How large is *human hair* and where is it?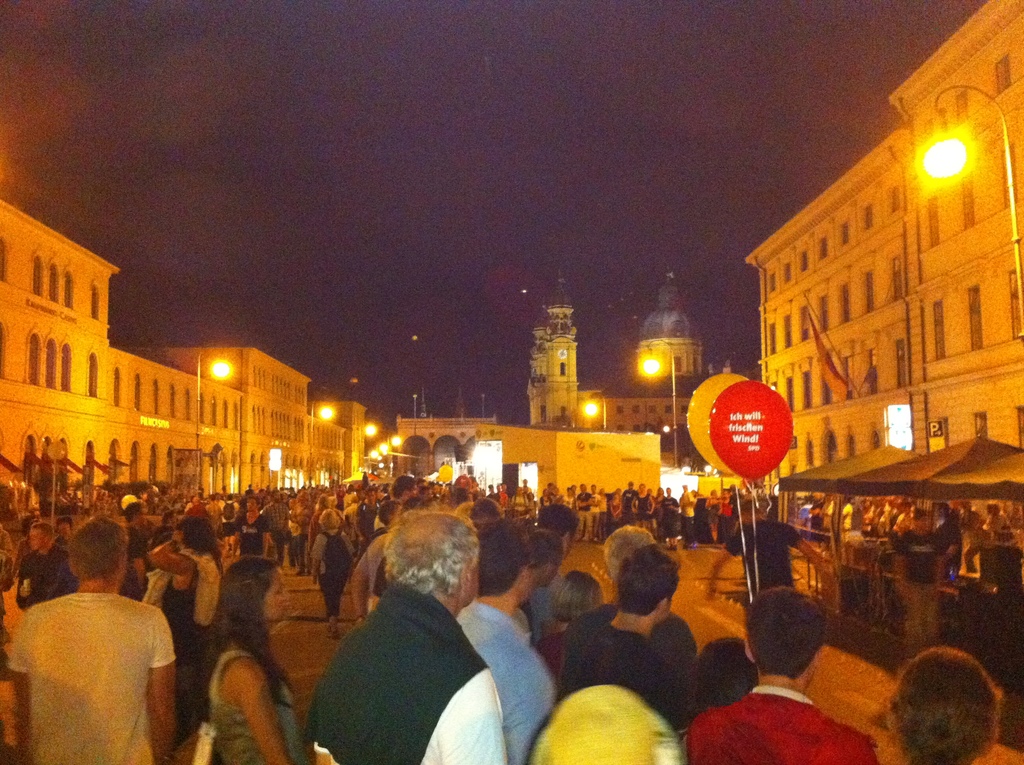
Bounding box: detection(382, 508, 483, 602).
